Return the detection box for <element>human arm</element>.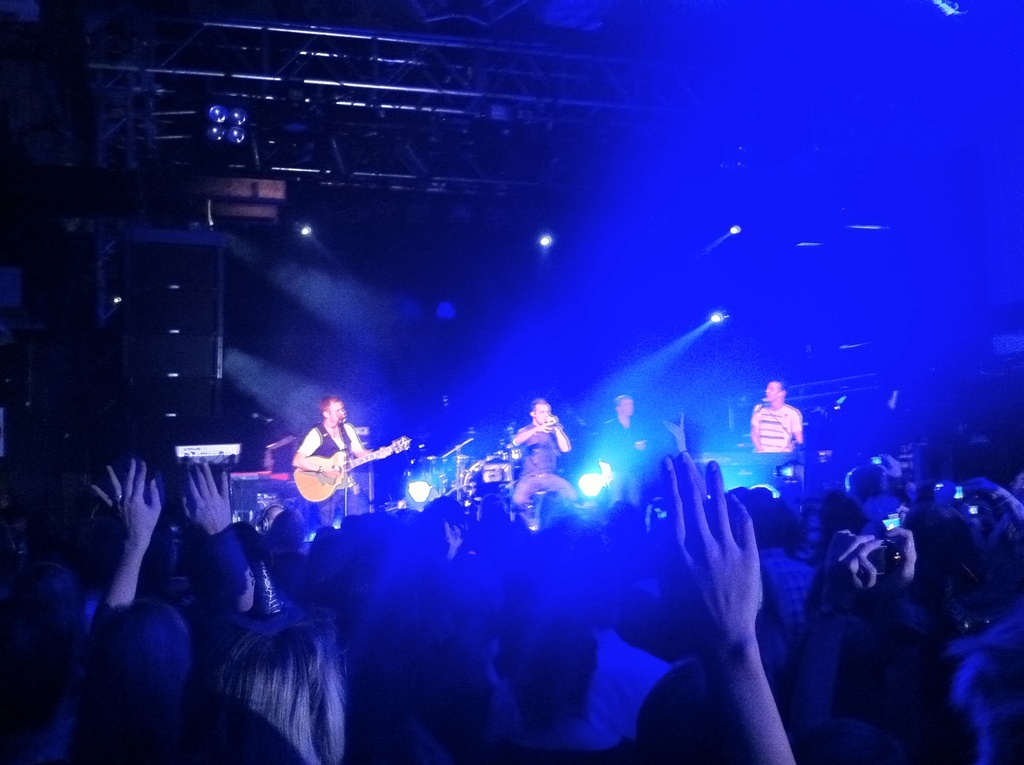
880:451:914:503.
